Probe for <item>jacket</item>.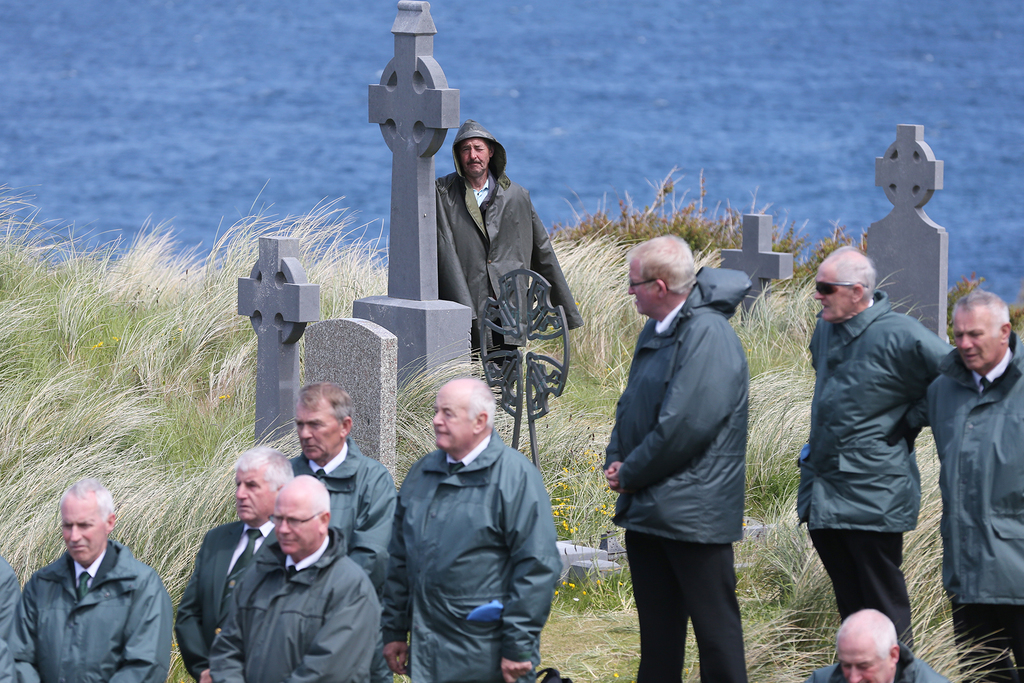
Probe result: <box>378,395,561,659</box>.
